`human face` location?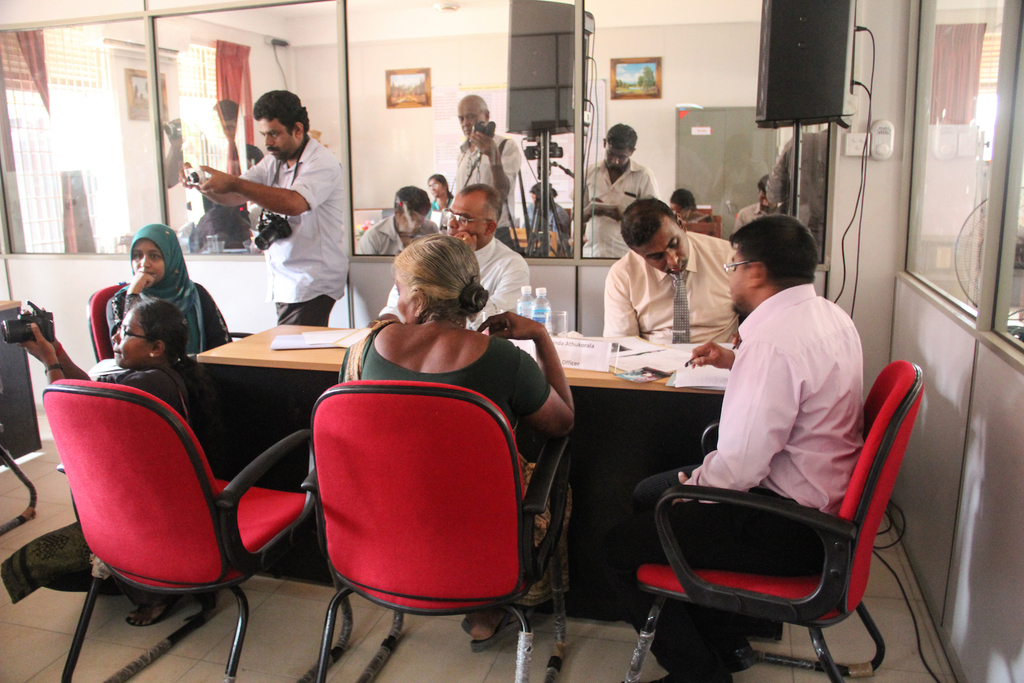
bbox=[258, 117, 298, 159]
